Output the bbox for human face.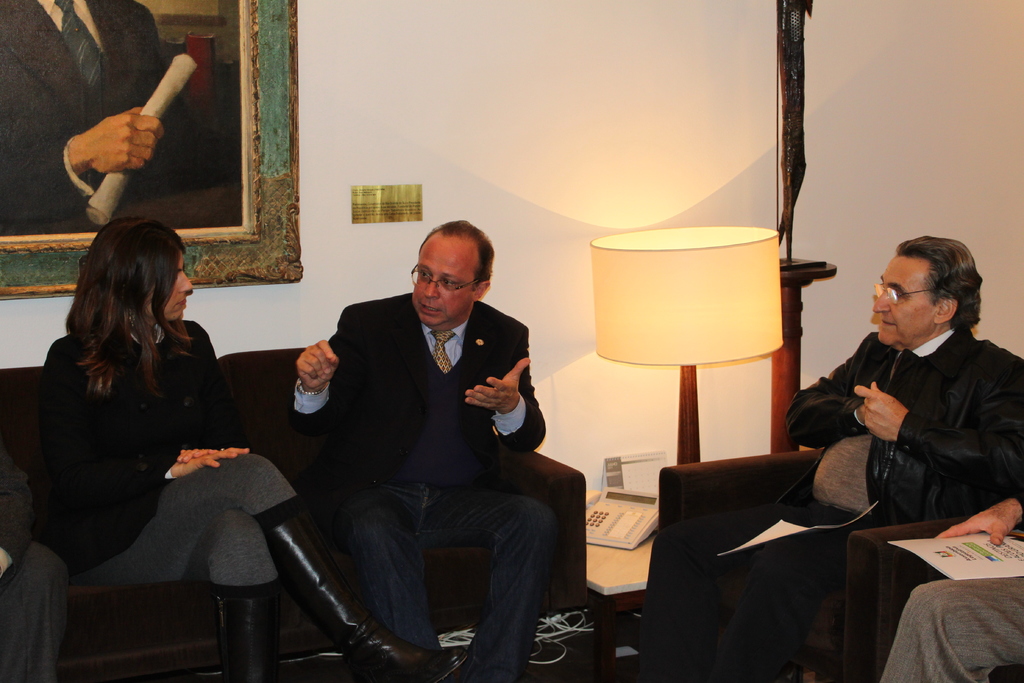
(413, 231, 482, 327).
